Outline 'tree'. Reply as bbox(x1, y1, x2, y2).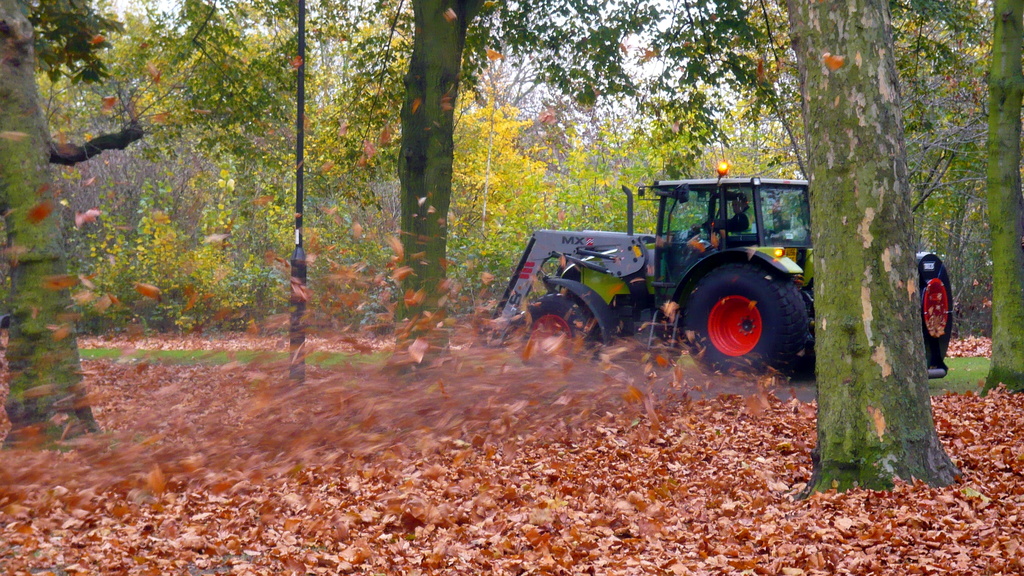
bbox(0, 0, 159, 454).
